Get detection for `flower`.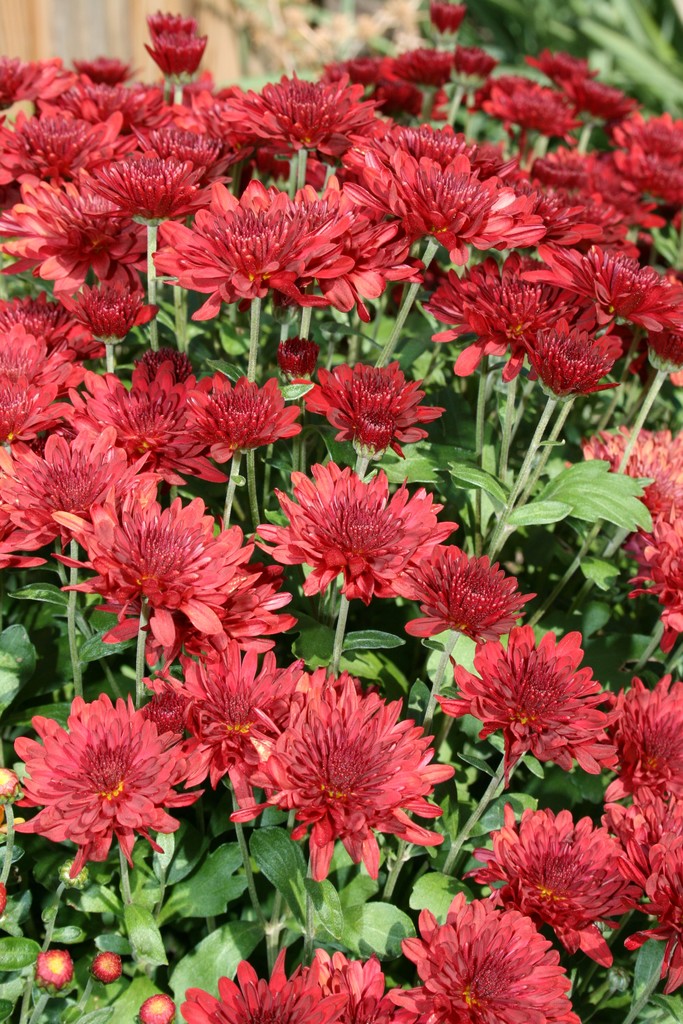
Detection: 37, 948, 72, 990.
